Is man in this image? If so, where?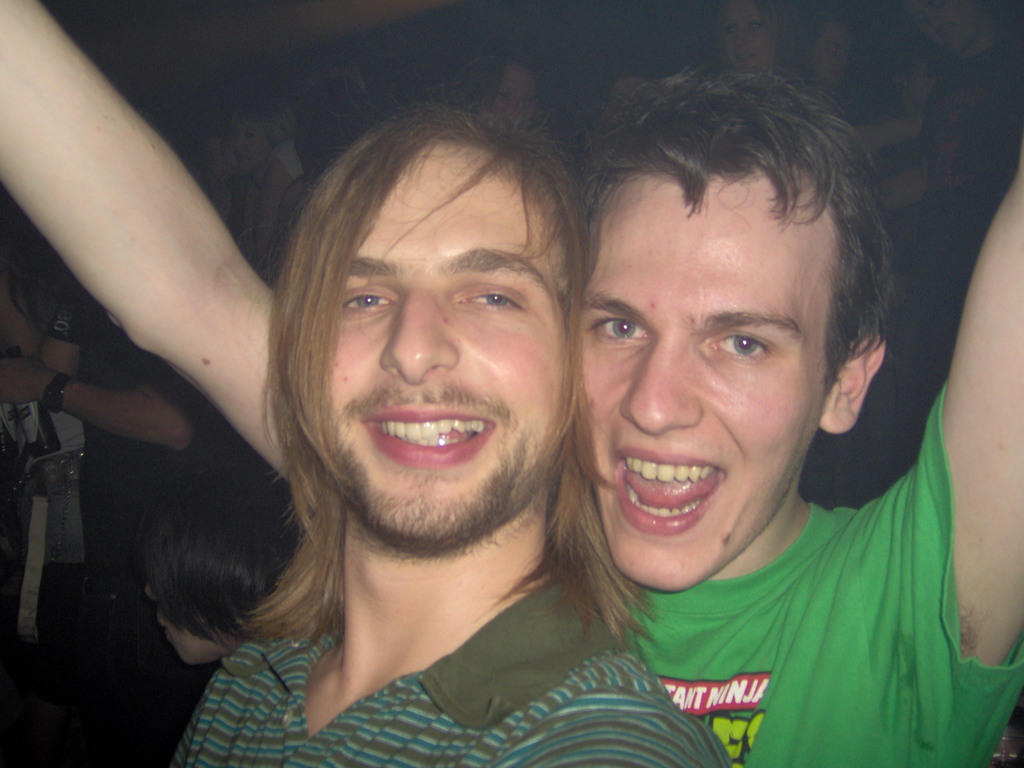
Yes, at [x1=878, y1=0, x2=1023, y2=354].
